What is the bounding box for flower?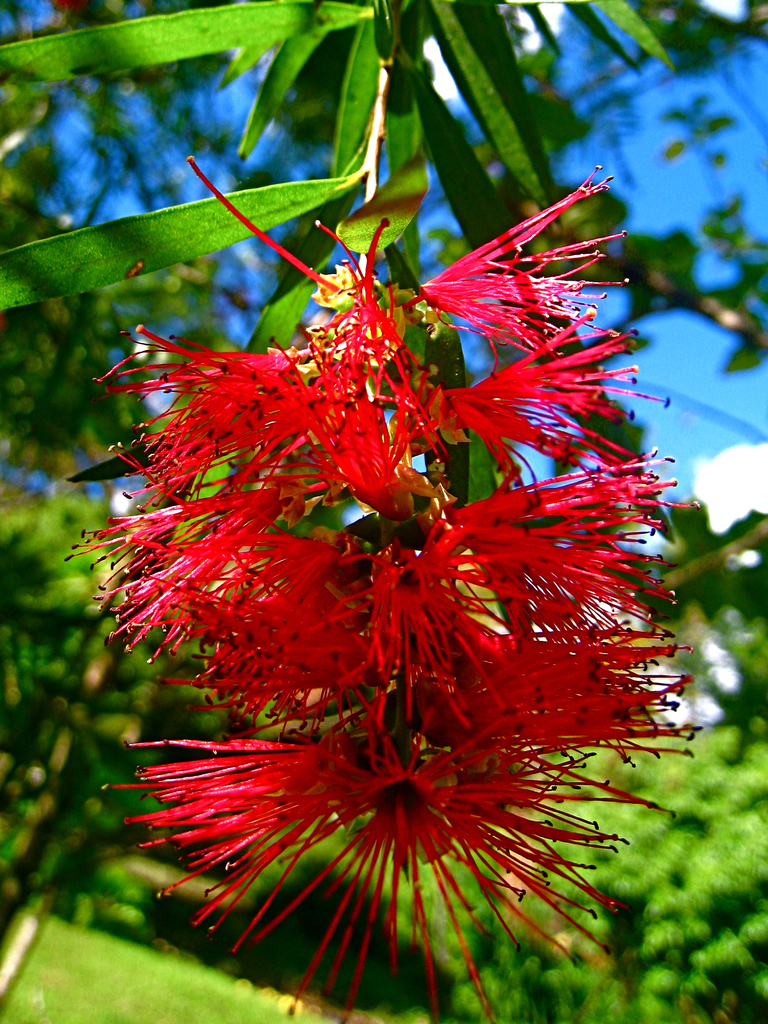
{"left": 104, "top": 682, "right": 664, "bottom": 977}.
